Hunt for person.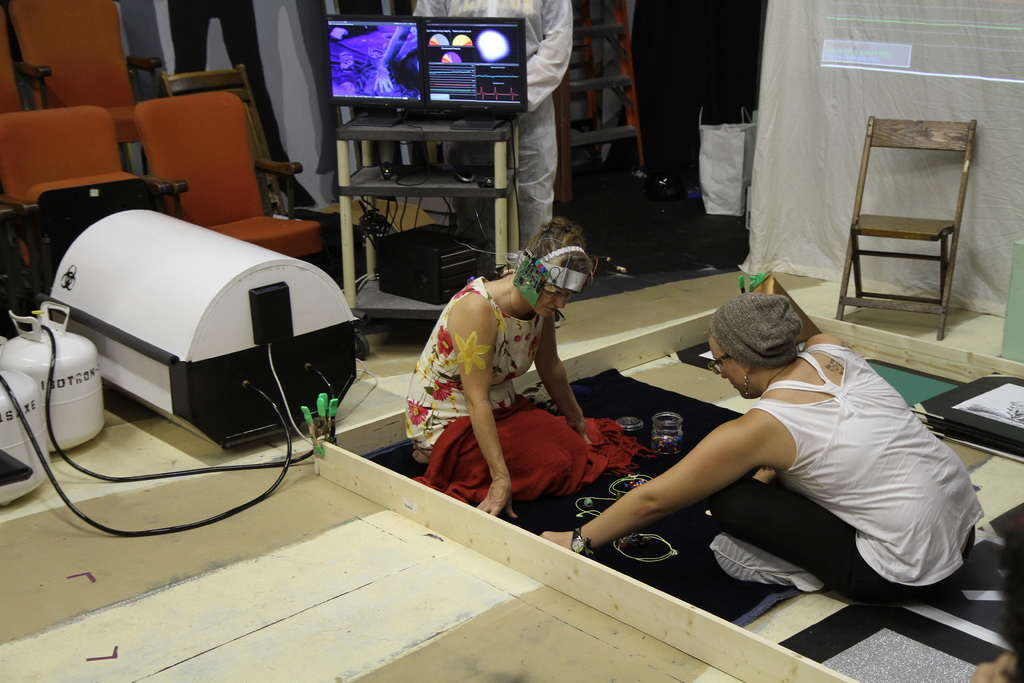
Hunted down at [404, 215, 659, 519].
